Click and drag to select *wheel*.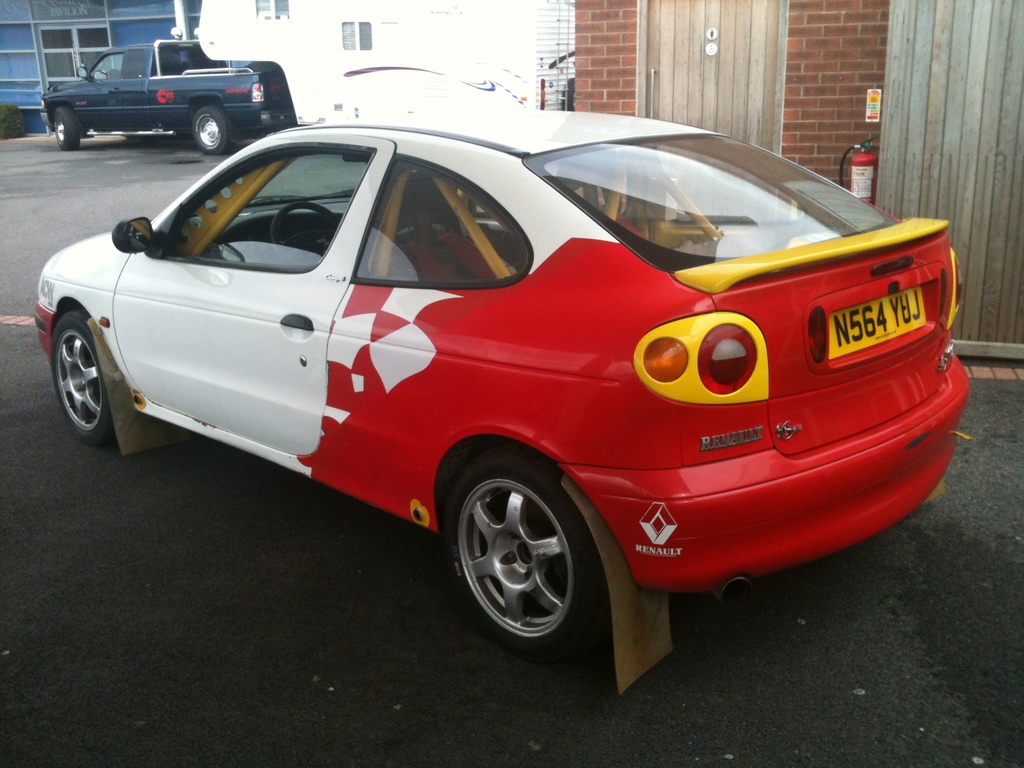
Selection: bbox(190, 102, 232, 156).
